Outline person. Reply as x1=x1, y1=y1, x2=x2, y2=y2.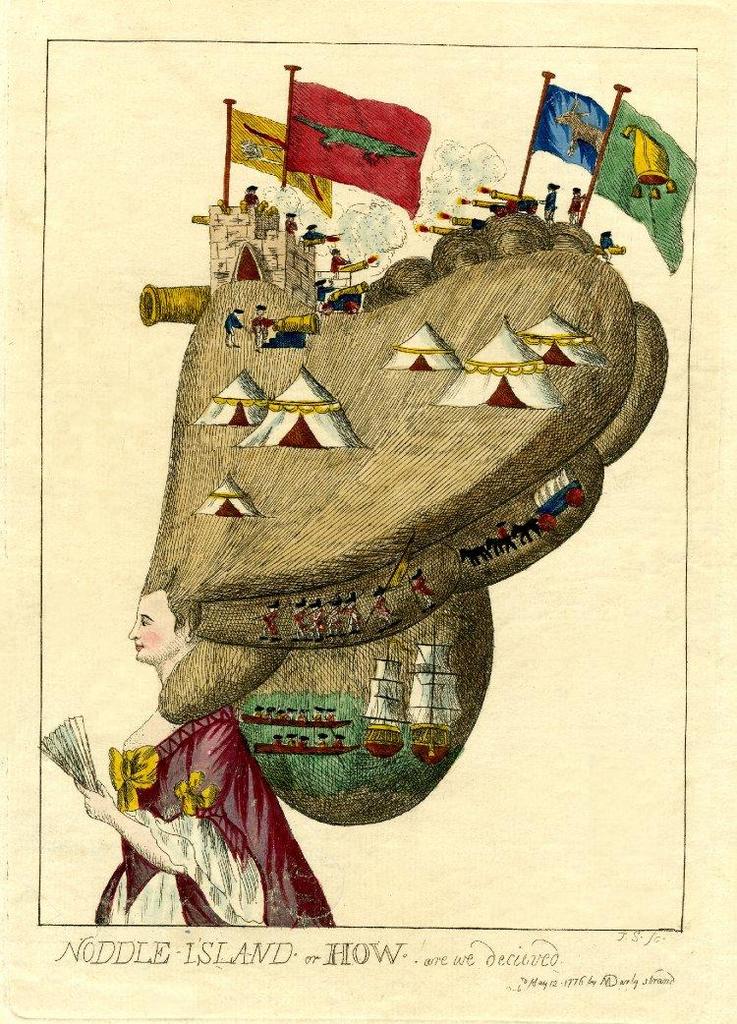
x1=308, y1=222, x2=325, y2=242.
